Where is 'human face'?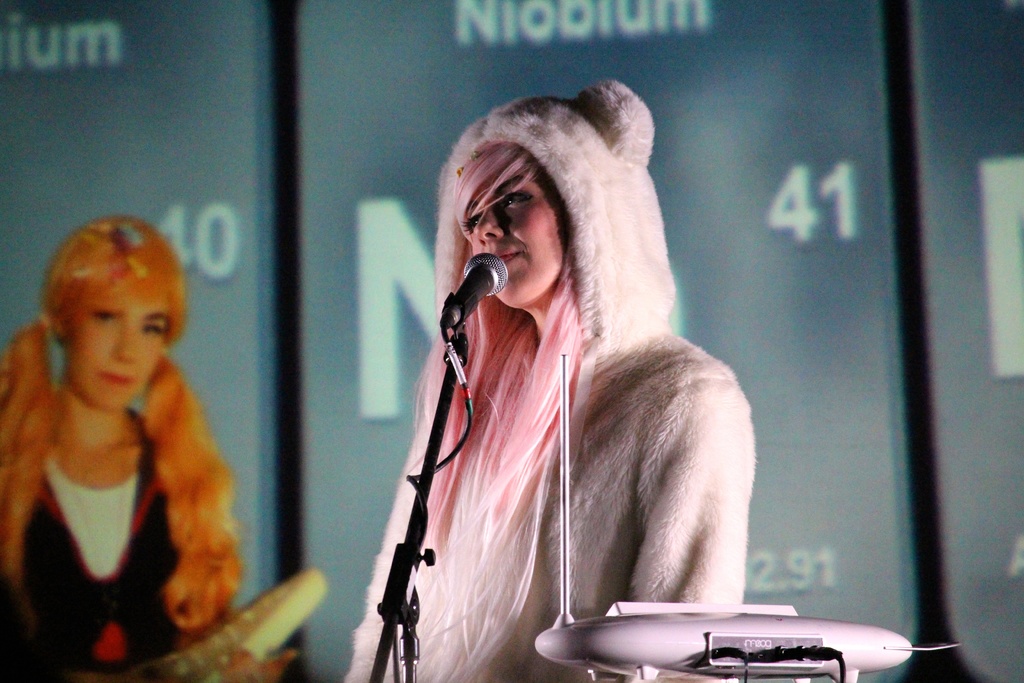
l=68, t=279, r=172, b=406.
